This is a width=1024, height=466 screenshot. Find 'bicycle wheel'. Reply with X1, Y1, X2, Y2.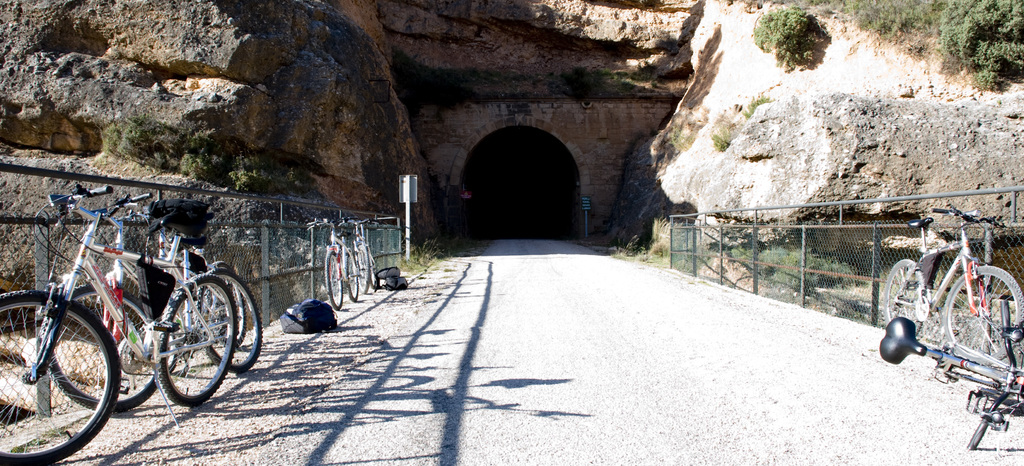
356, 233, 378, 287.
